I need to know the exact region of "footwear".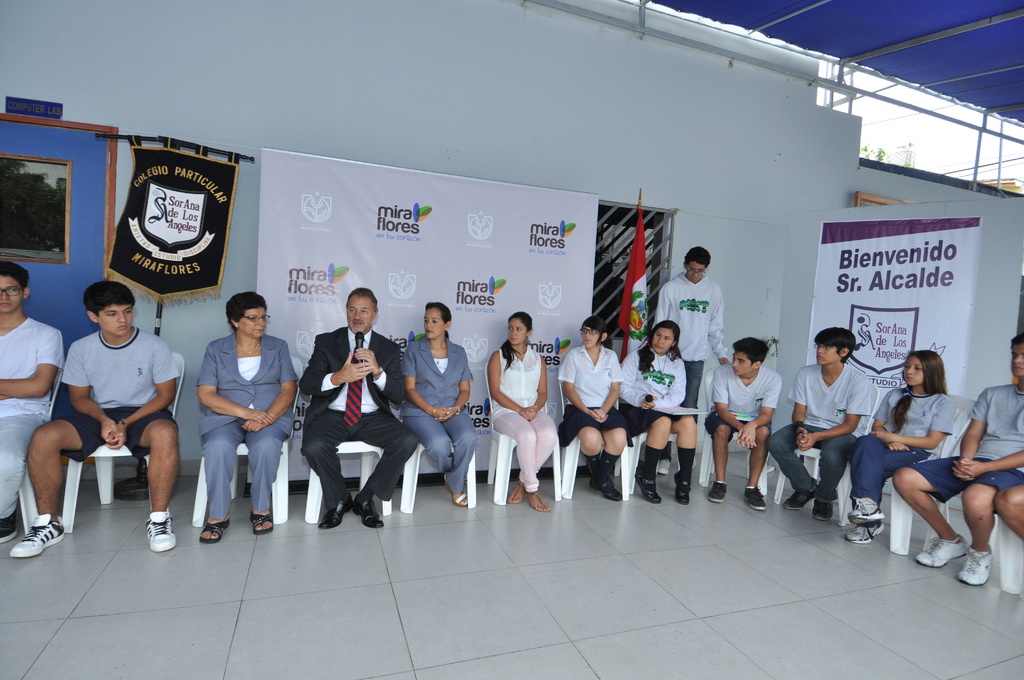
Region: left=356, top=487, right=380, bottom=526.
